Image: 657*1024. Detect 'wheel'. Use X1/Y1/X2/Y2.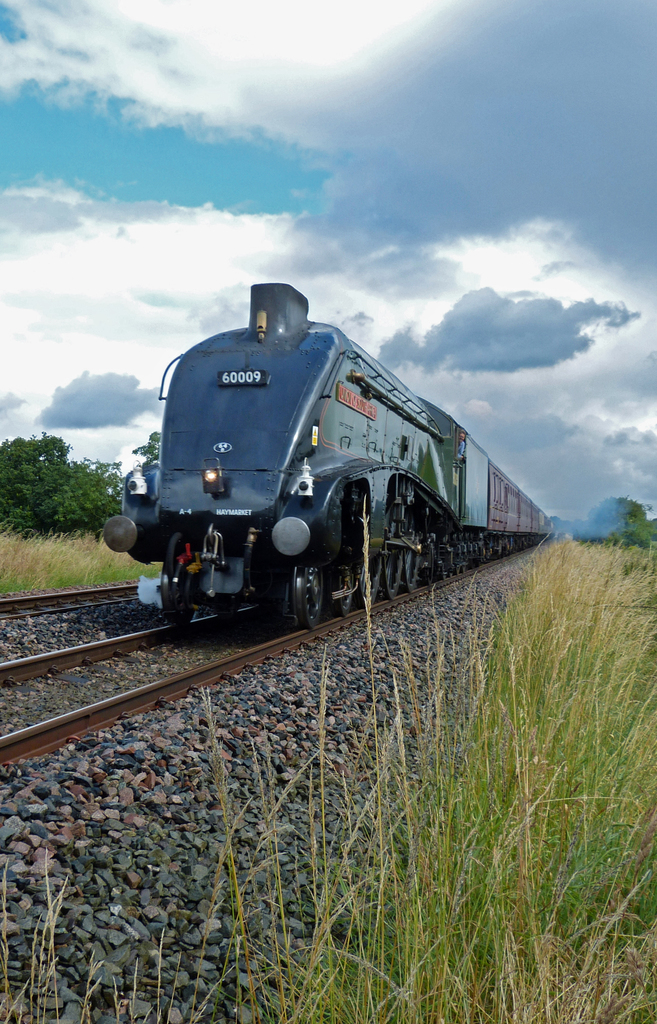
403/503/421/593.
